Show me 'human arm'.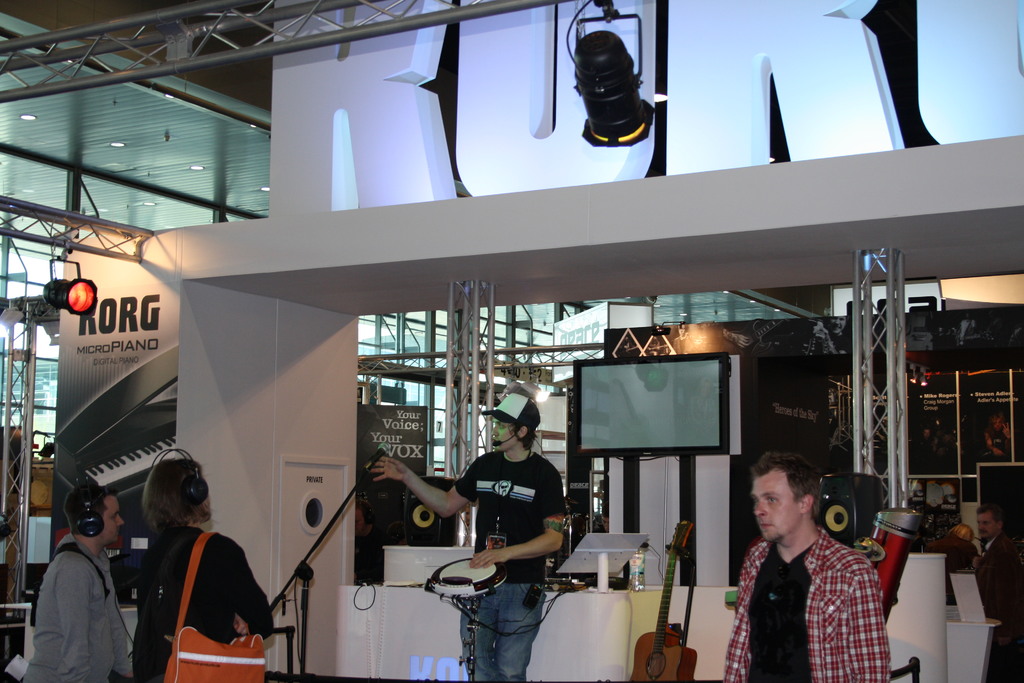
'human arm' is here: bbox=[357, 468, 456, 547].
